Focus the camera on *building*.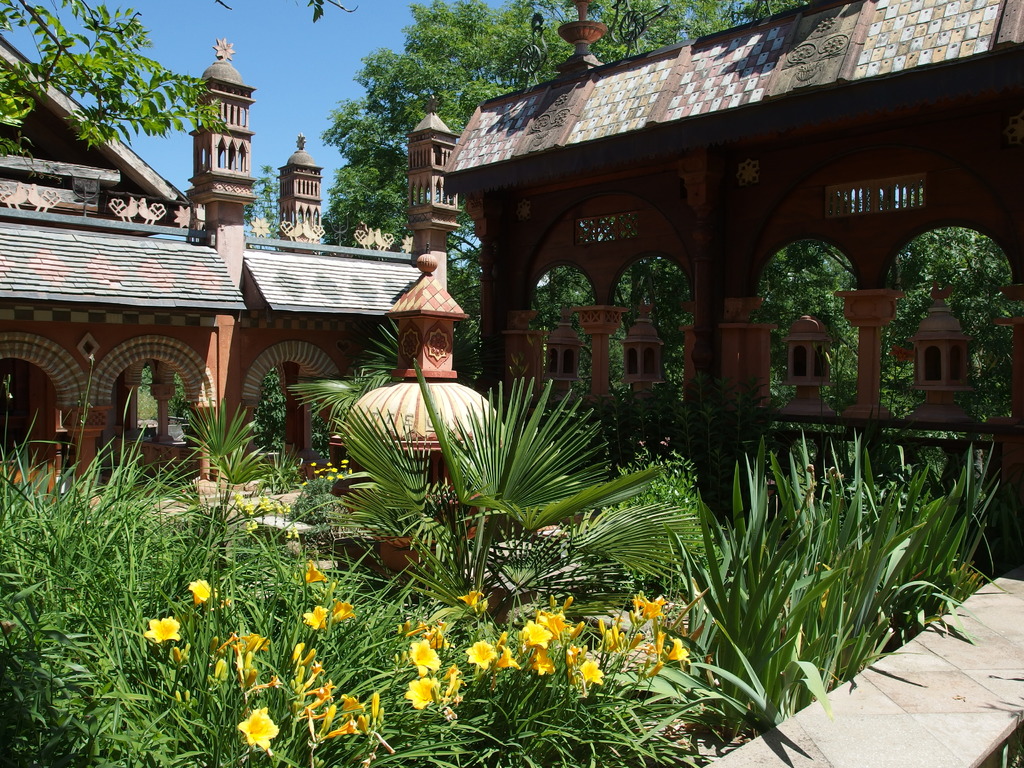
Focus region: (x1=0, y1=0, x2=1023, y2=511).
